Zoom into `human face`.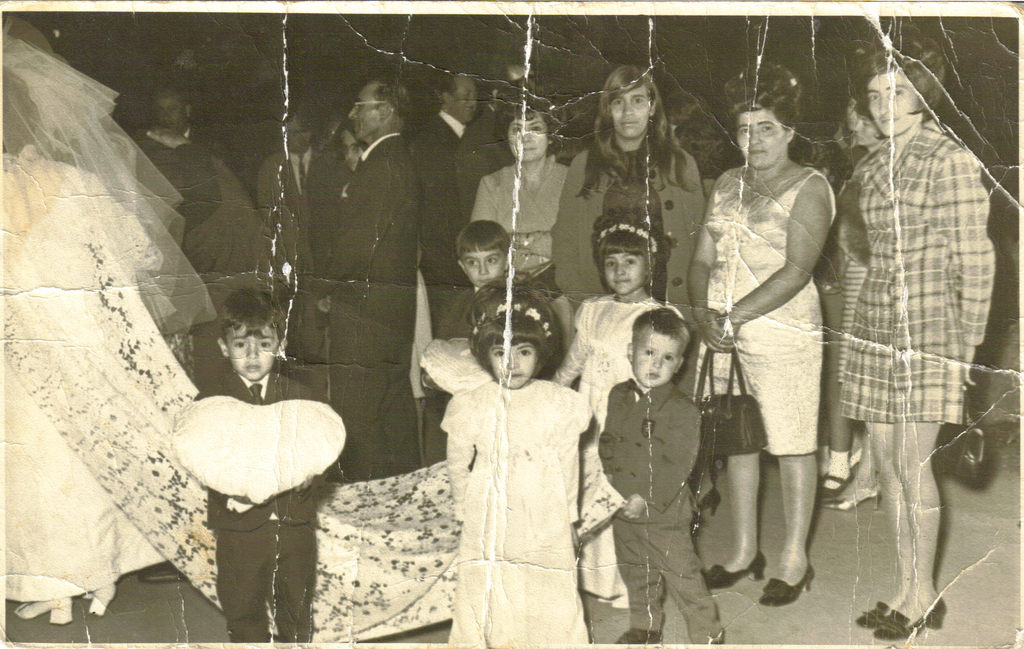
Zoom target: [867,68,916,138].
